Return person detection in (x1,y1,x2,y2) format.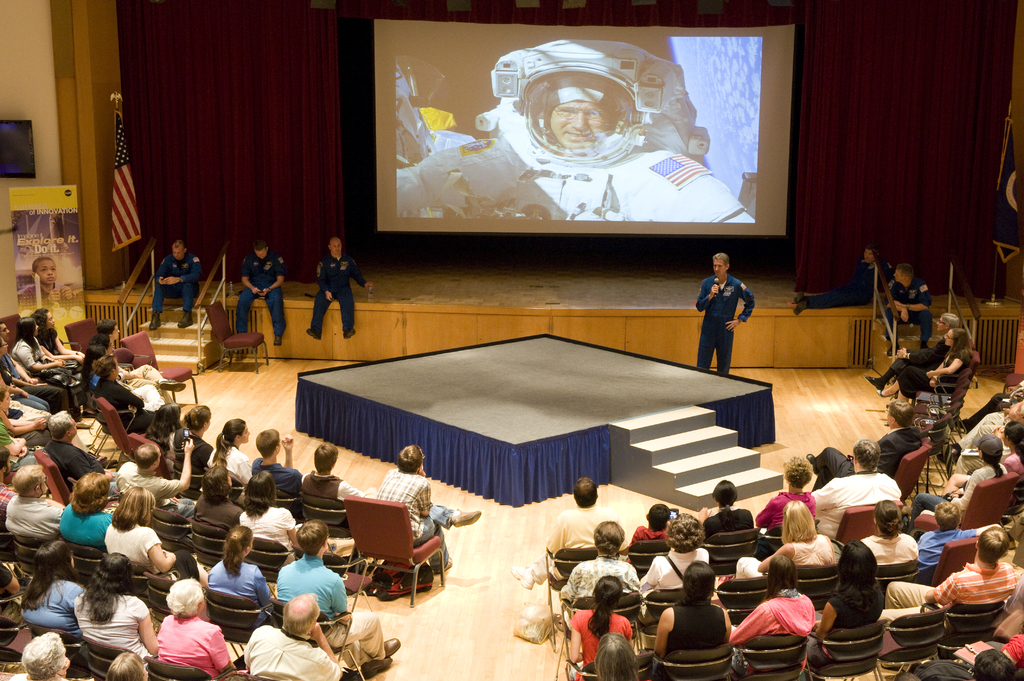
(62,467,111,545).
